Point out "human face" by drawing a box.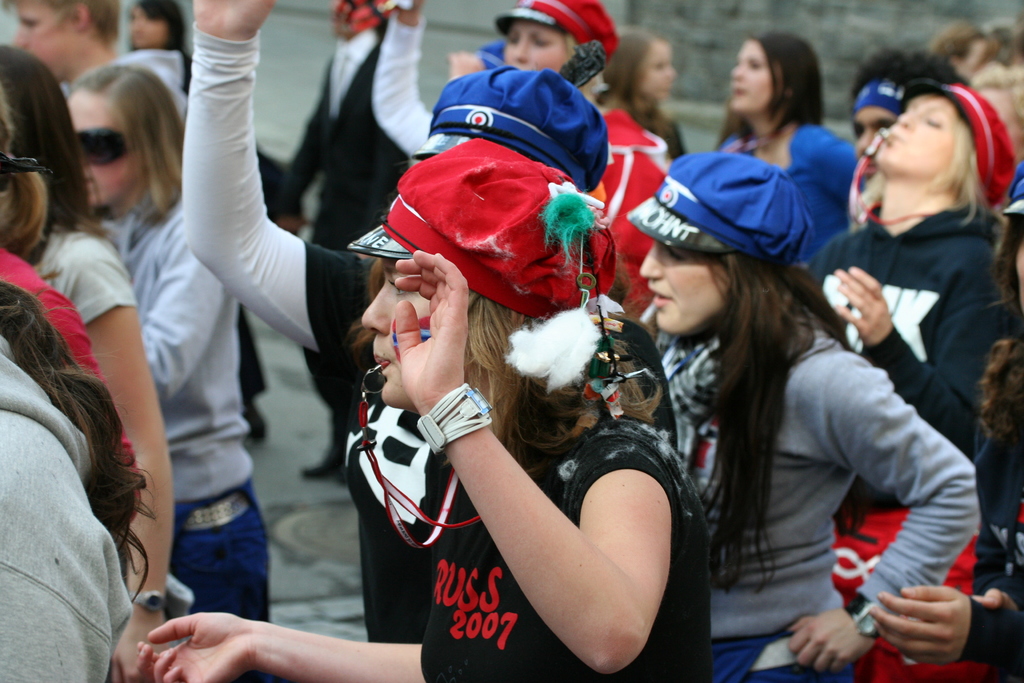
l=362, t=258, r=429, b=407.
